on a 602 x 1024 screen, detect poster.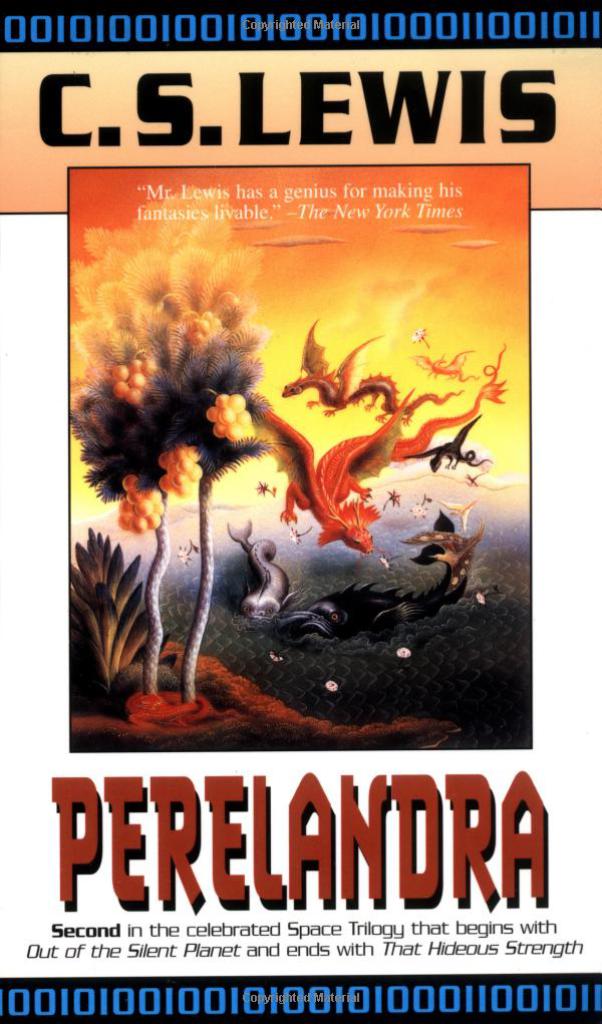
l=1, t=1, r=601, b=1022.
